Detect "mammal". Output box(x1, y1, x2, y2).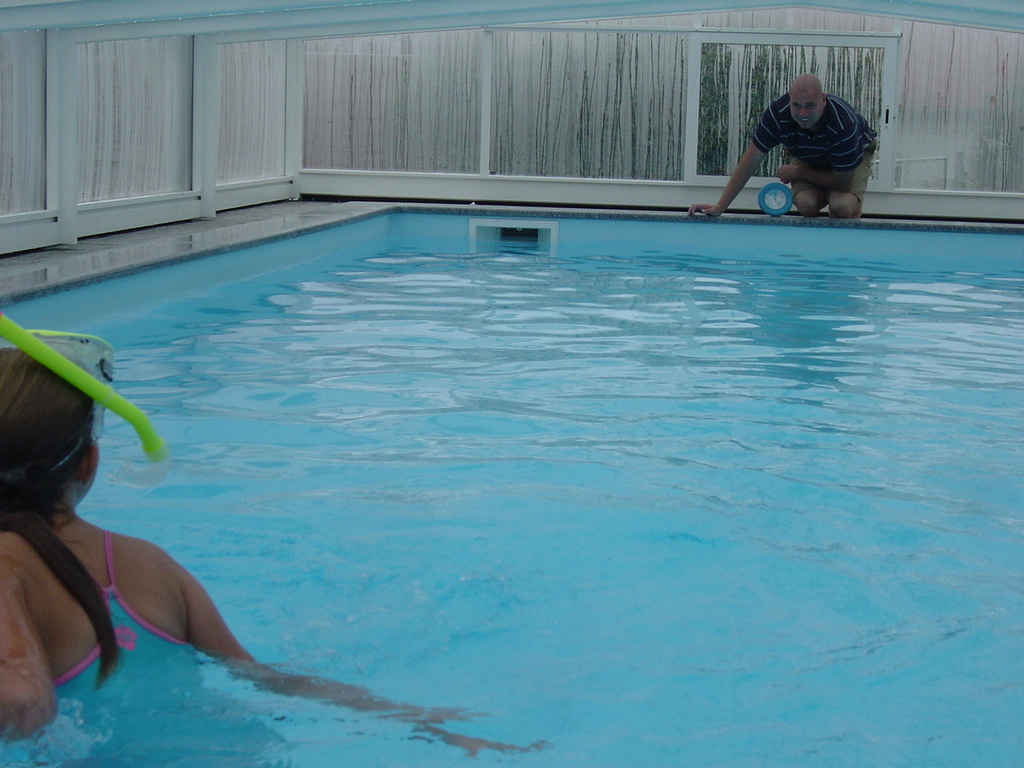
box(0, 324, 254, 746).
